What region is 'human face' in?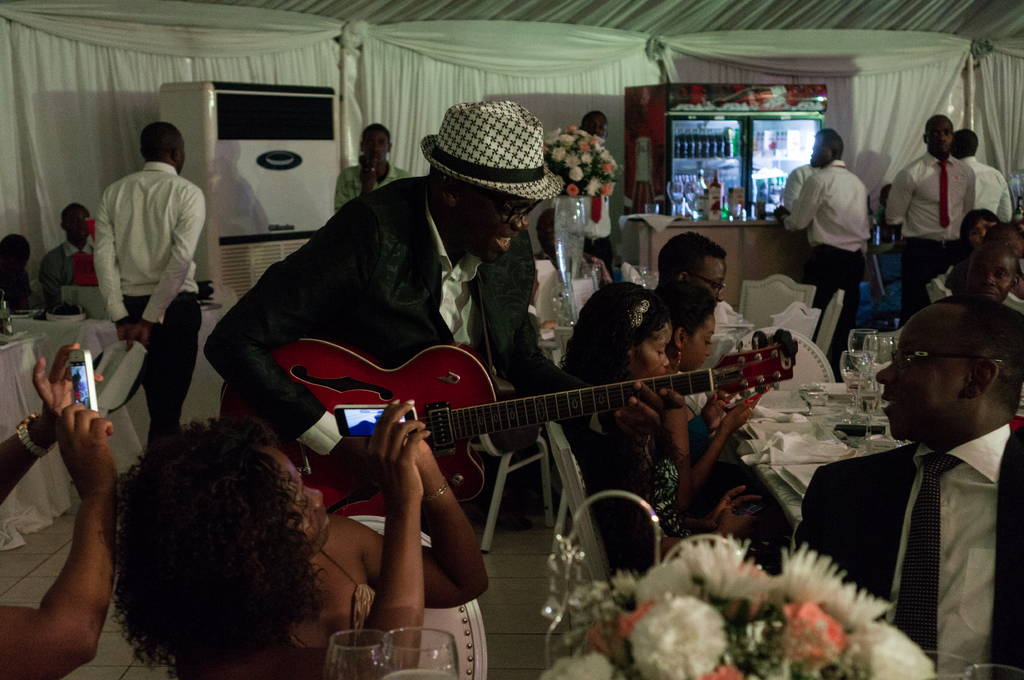
bbox=[925, 117, 956, 150].
